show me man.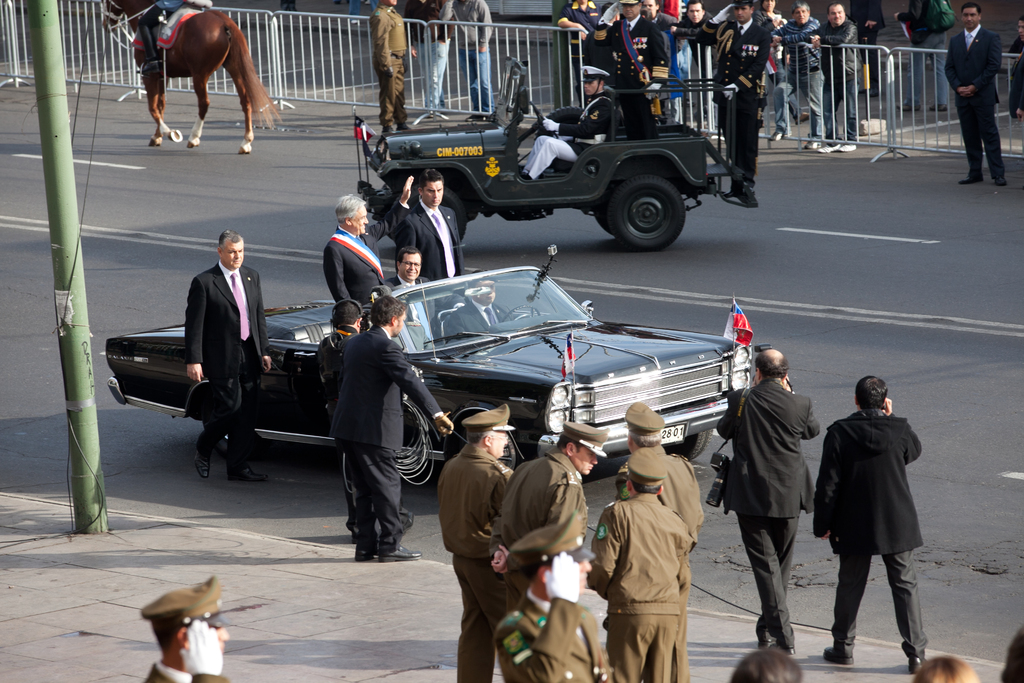
man is here: [x1=813, y1=366, x2=929, y2=677].
